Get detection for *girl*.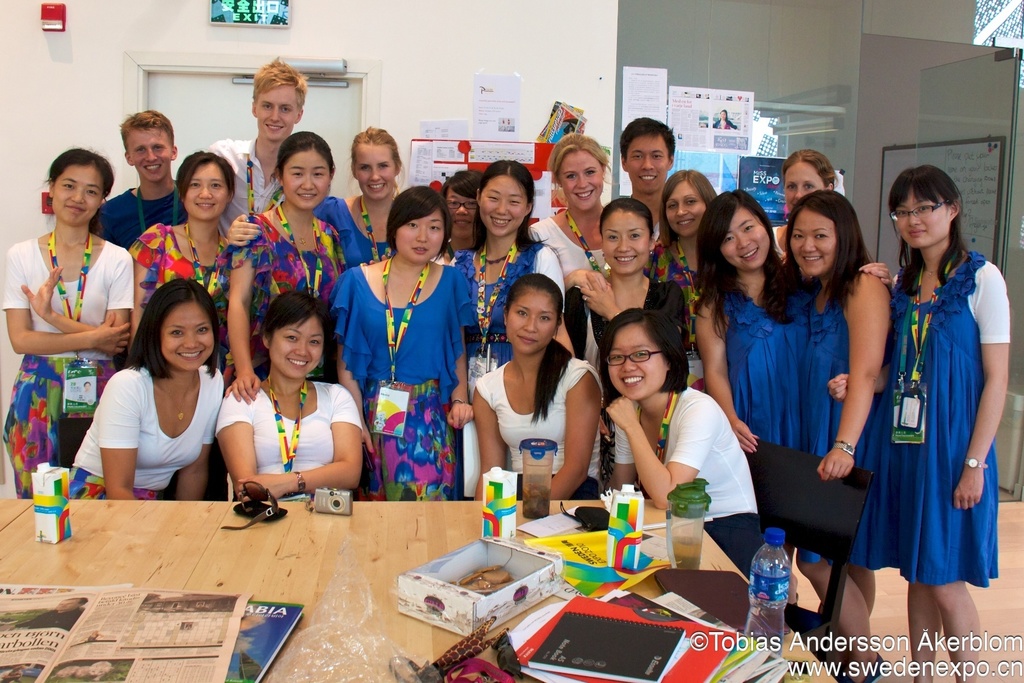
Detection: bbox(342, 124, 408, 258).
